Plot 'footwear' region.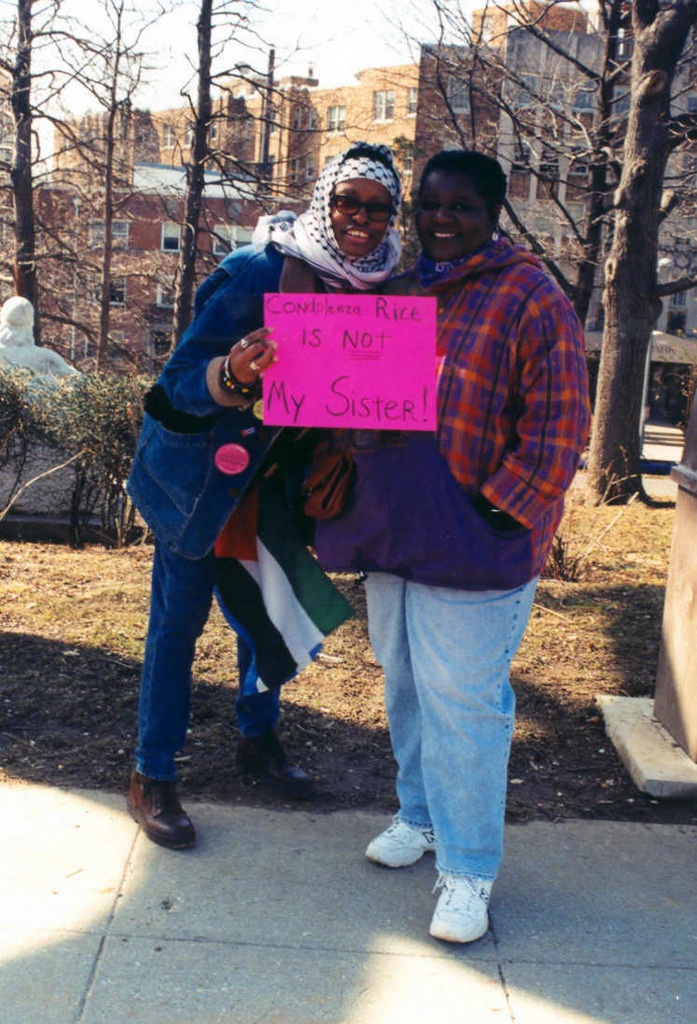
Plotted at 127, 765, 200, 855.
